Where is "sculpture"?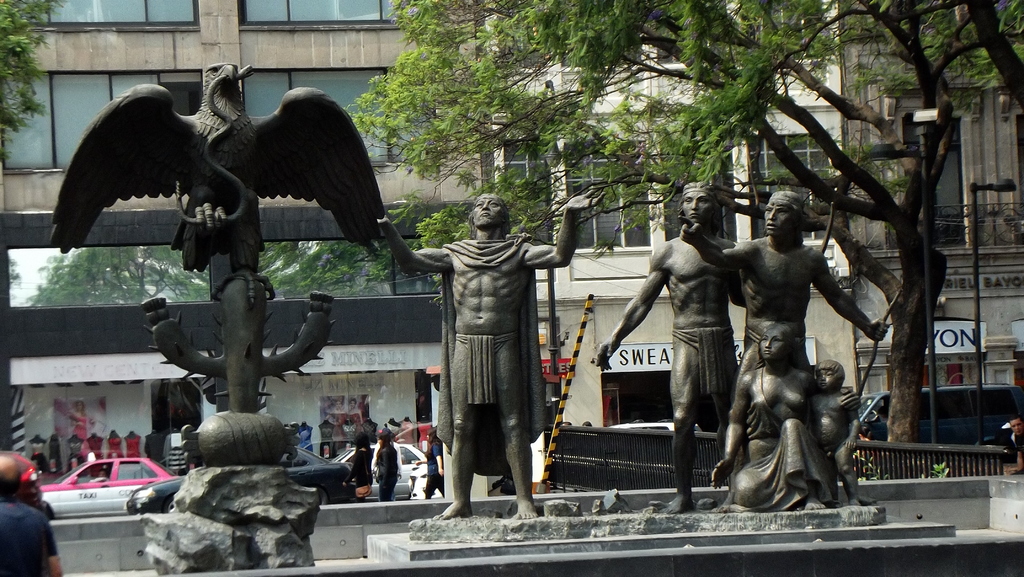
x1=415, y1=172, x2=566, y2=517.
